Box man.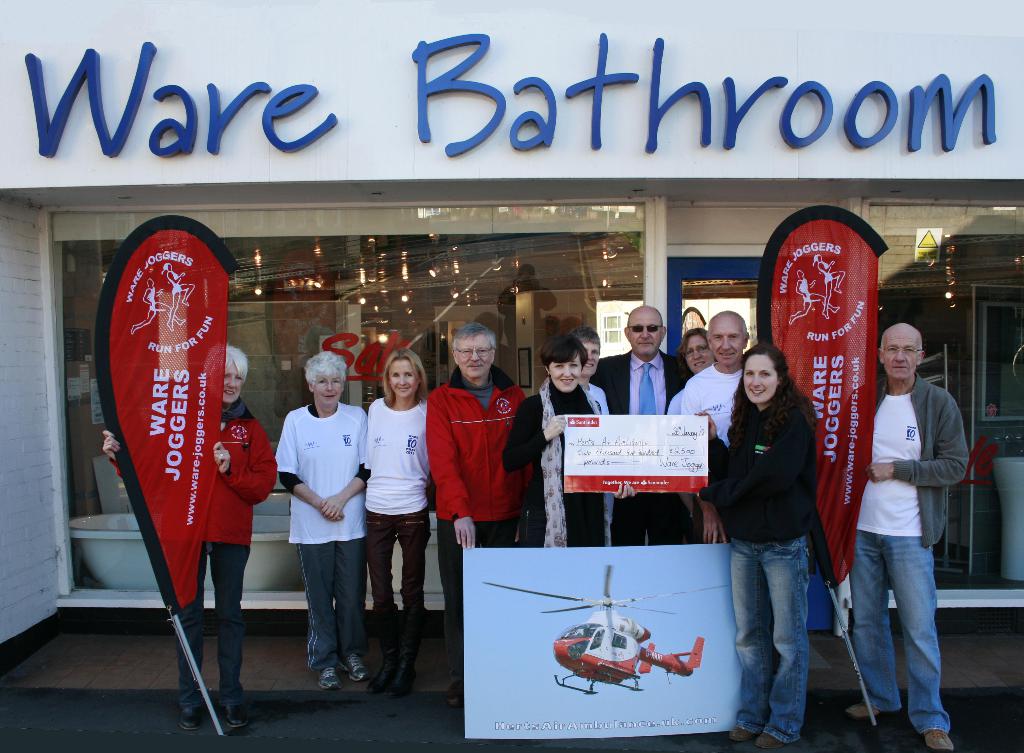
Rect(591, 301, 690, 547).
